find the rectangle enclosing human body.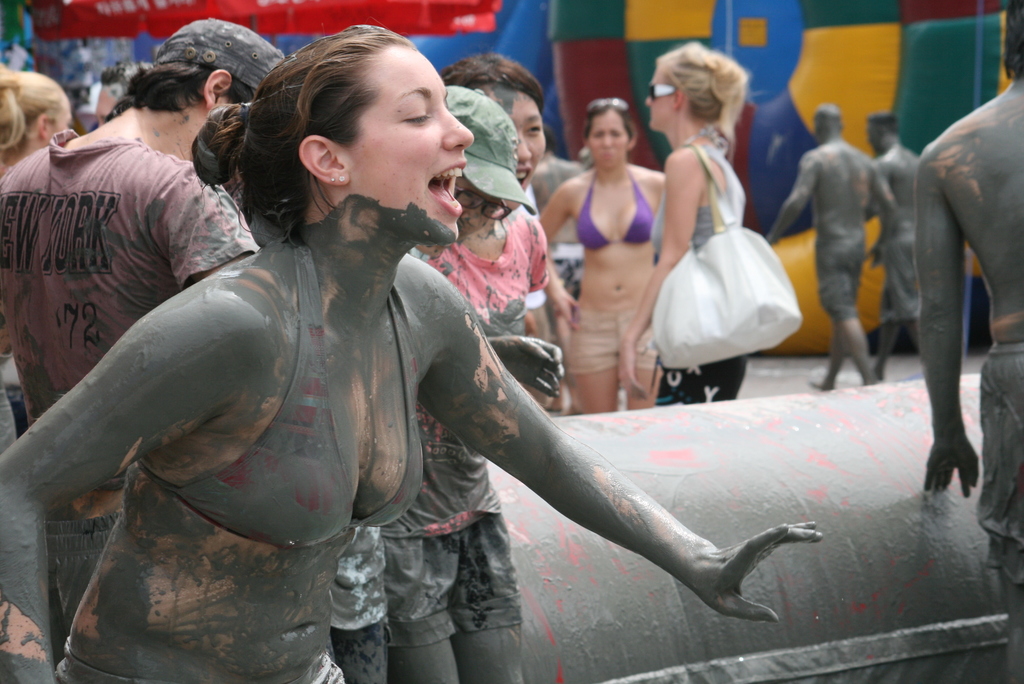
select_region(872, 110, 920, 382).
